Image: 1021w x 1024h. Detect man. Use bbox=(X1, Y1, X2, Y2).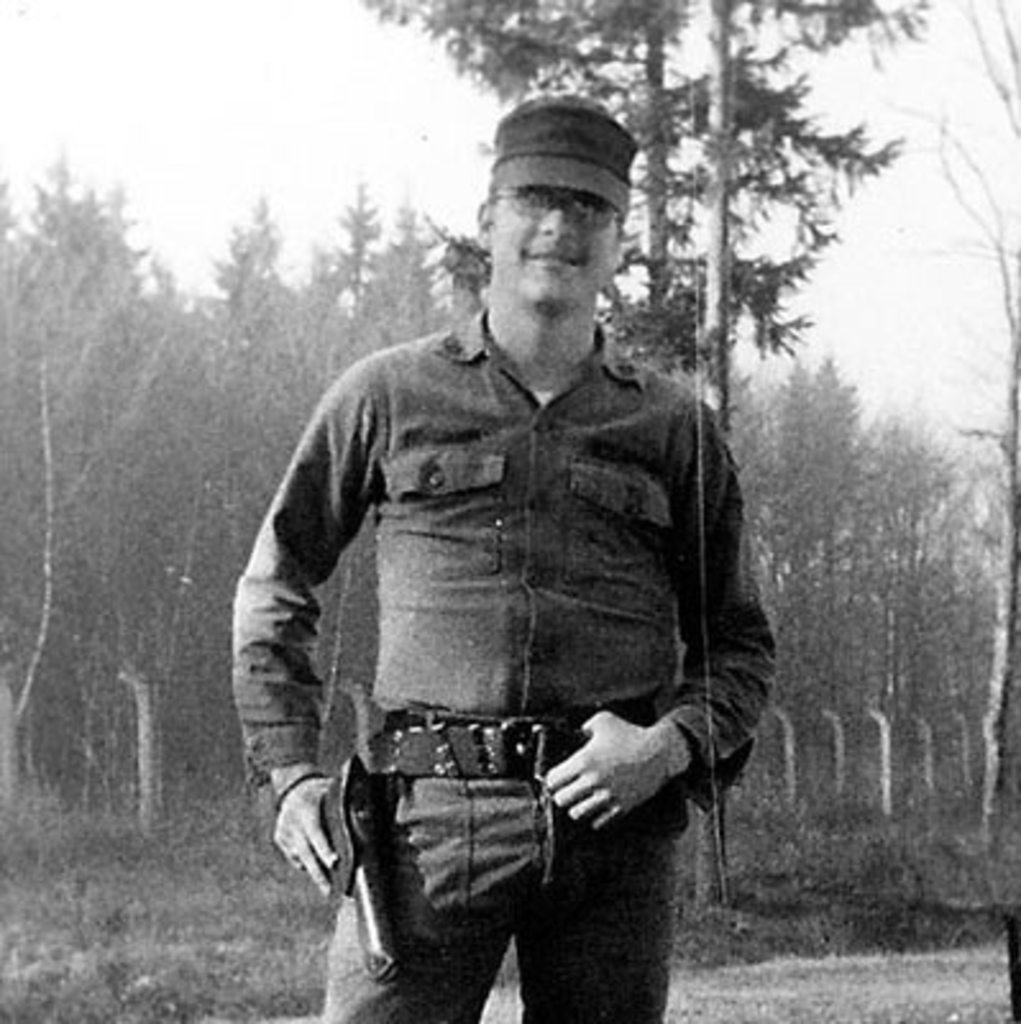
bbox=(218, 100, 780, 1011).
